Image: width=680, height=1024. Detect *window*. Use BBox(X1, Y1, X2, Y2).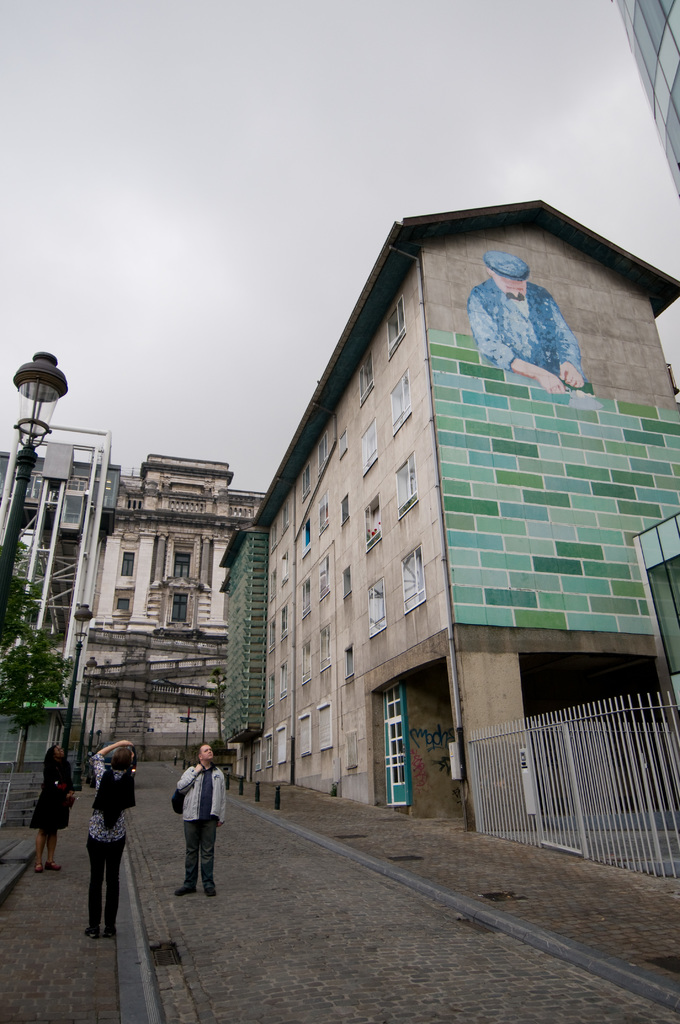
BBox(319, 552, 331, 600).
